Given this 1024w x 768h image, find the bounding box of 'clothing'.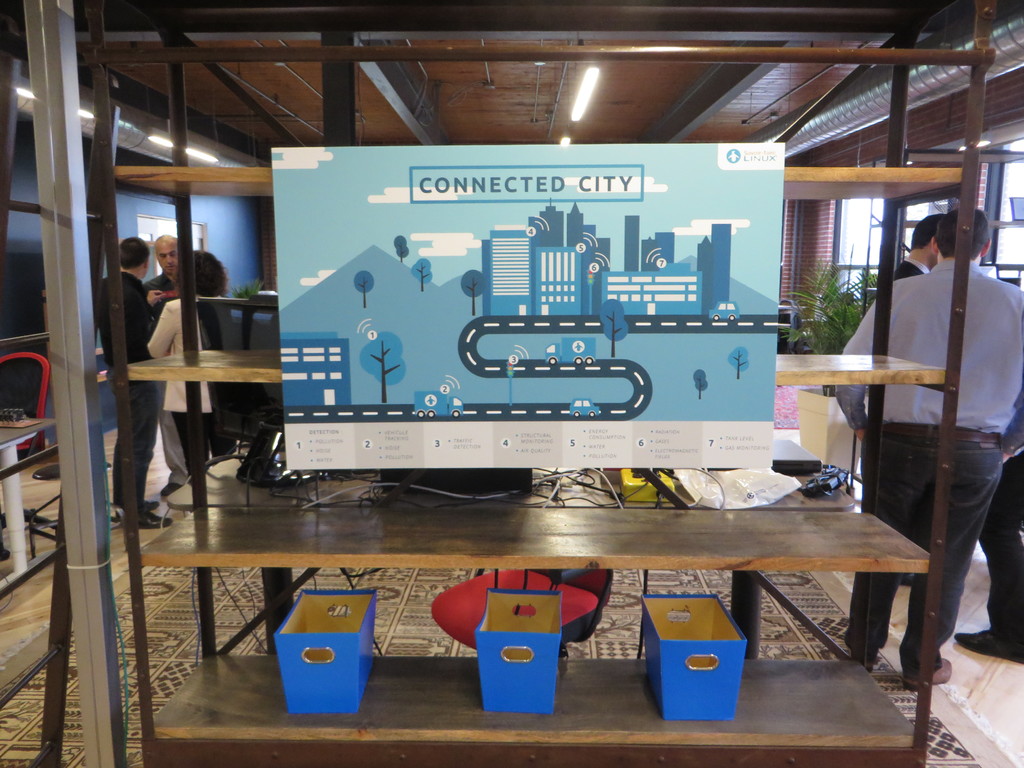
select_region(847, 435, 1004, 668).
